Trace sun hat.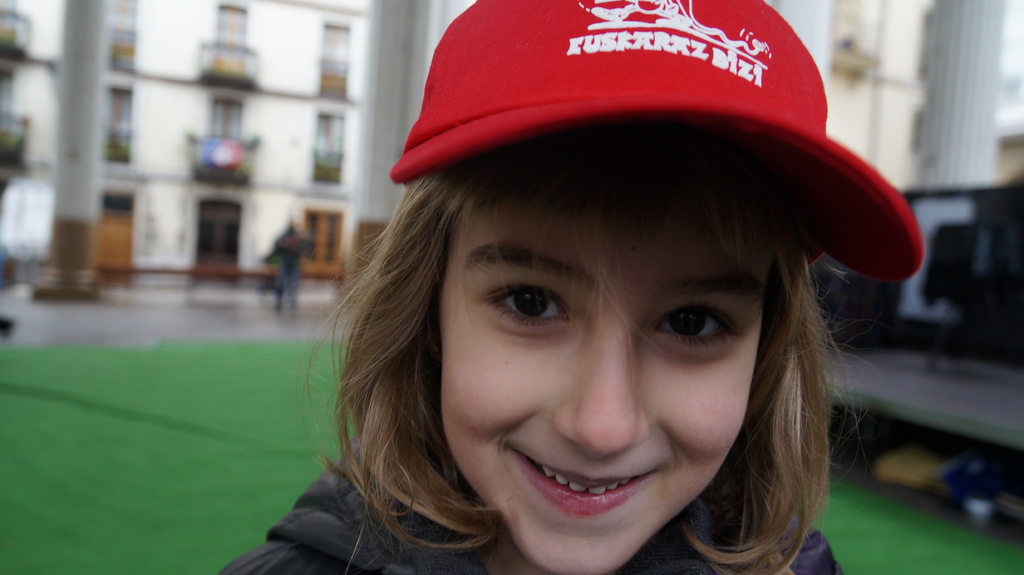
Traced to bbox=(383, 1, 927, 299).
